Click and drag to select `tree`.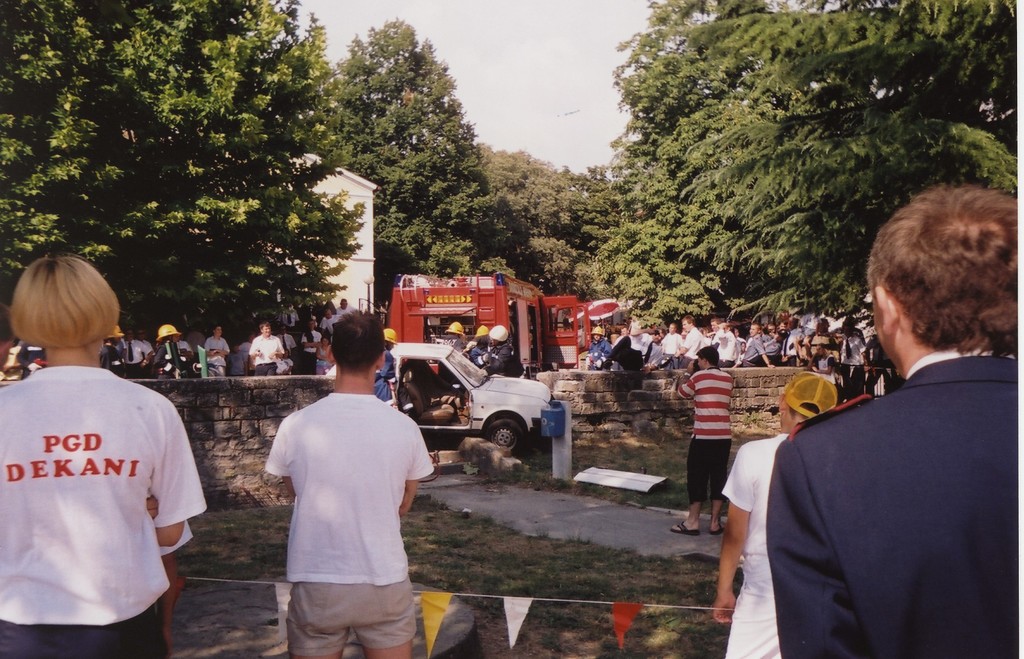
Selection: locate(579, 161, 644, 253).
